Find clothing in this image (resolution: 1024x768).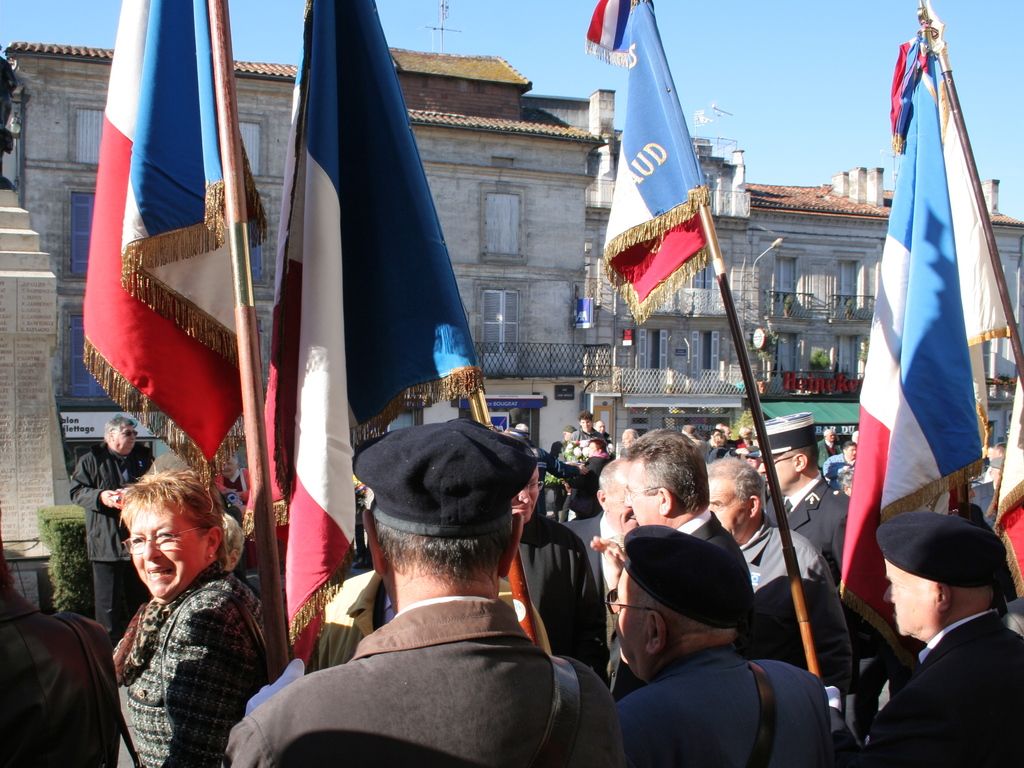
x1=0, y1=571, x2=115, y2=766.
